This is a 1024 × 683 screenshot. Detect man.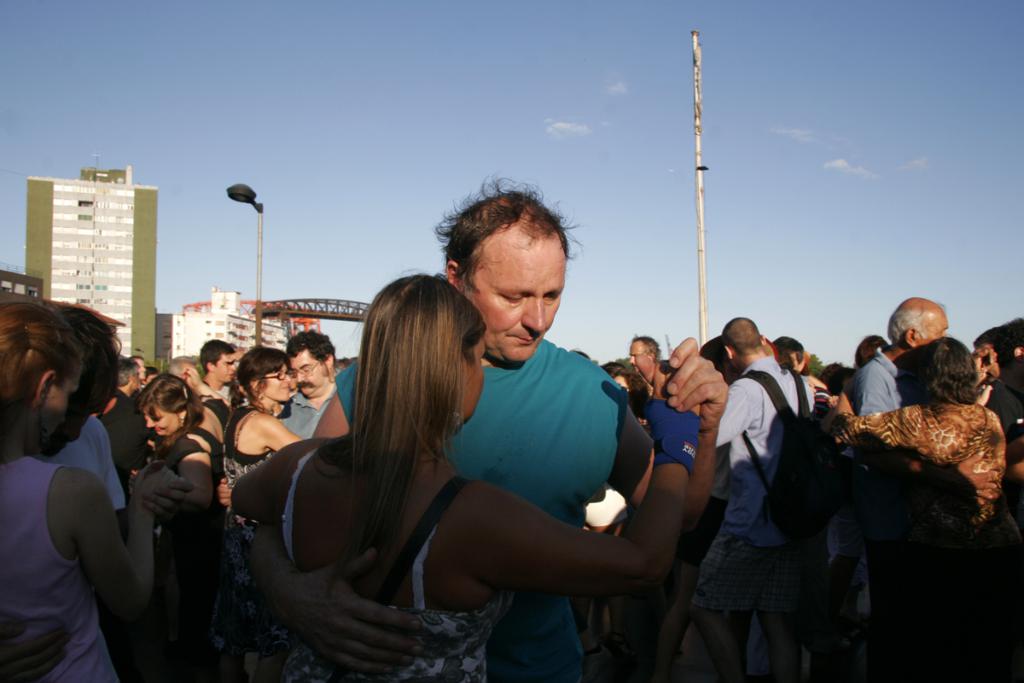
pyautogui.locateOnScreen(214, 329, 345, 505).
